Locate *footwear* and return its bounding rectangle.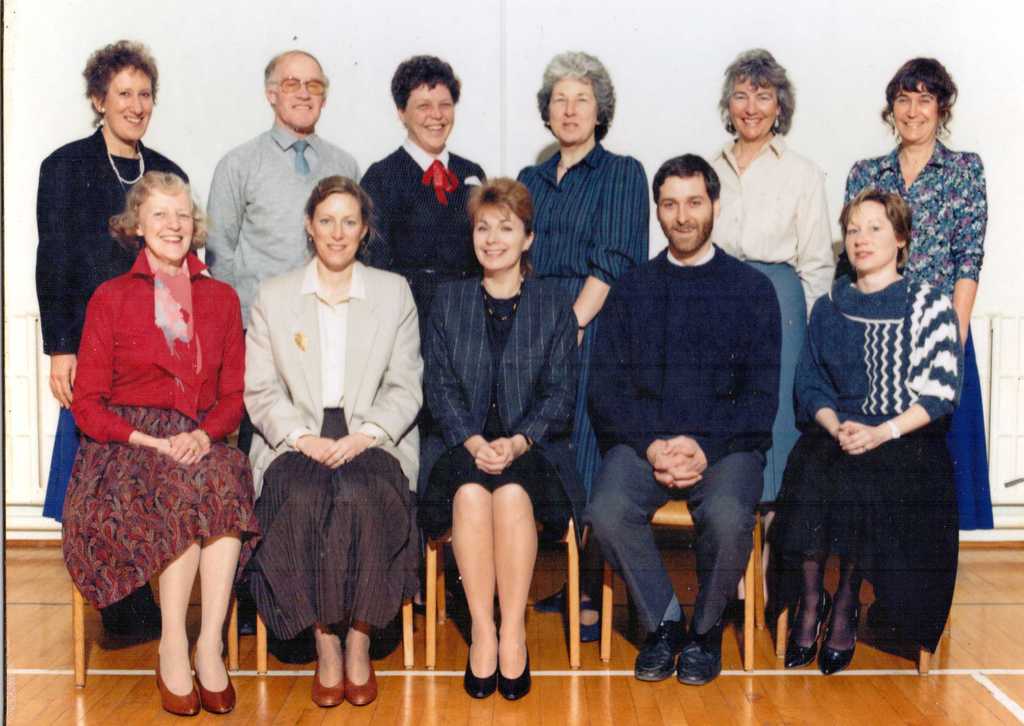
crop(573, 581, 604, 644).
